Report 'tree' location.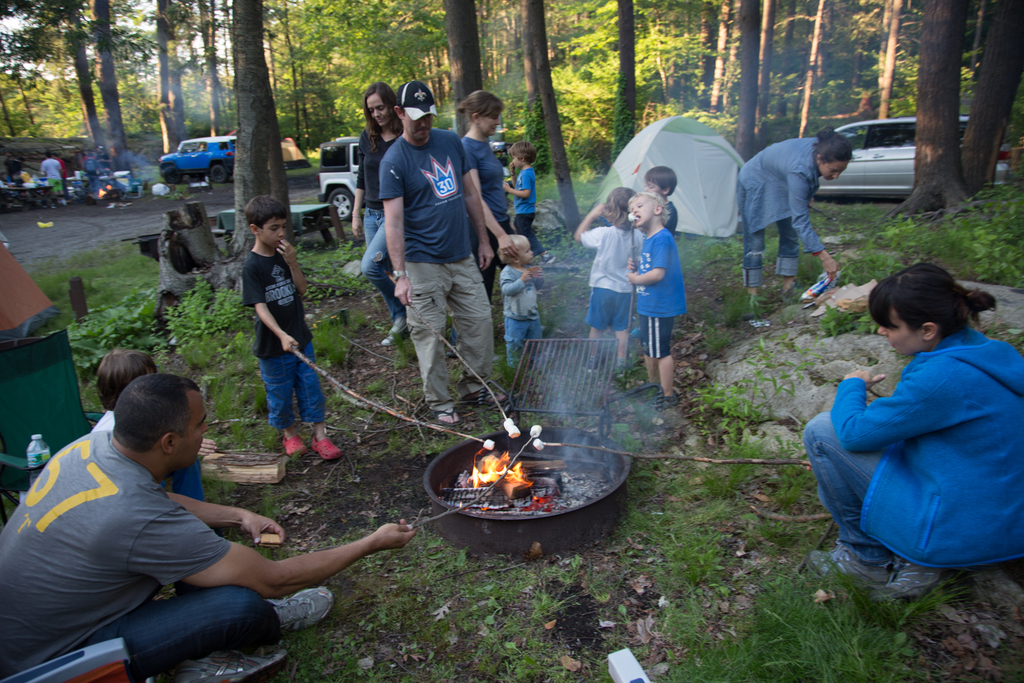
Report: detection(63, 0, 138, 160).
